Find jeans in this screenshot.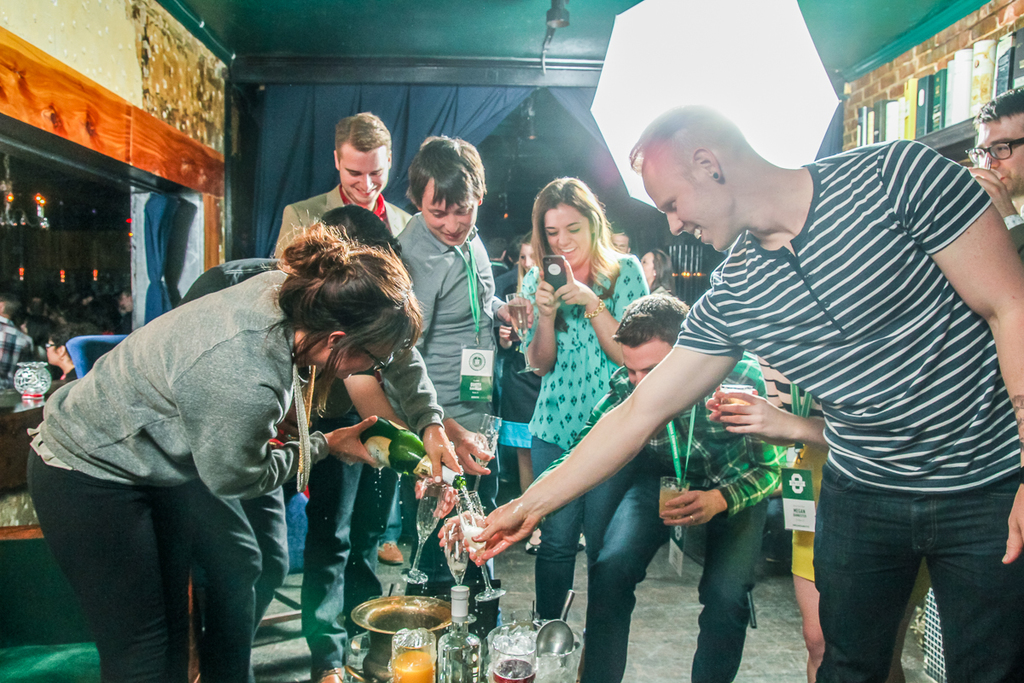
The bounding box for jeans is {"left": 815, "top": 478, "right": 995, "bottom": 682}.
